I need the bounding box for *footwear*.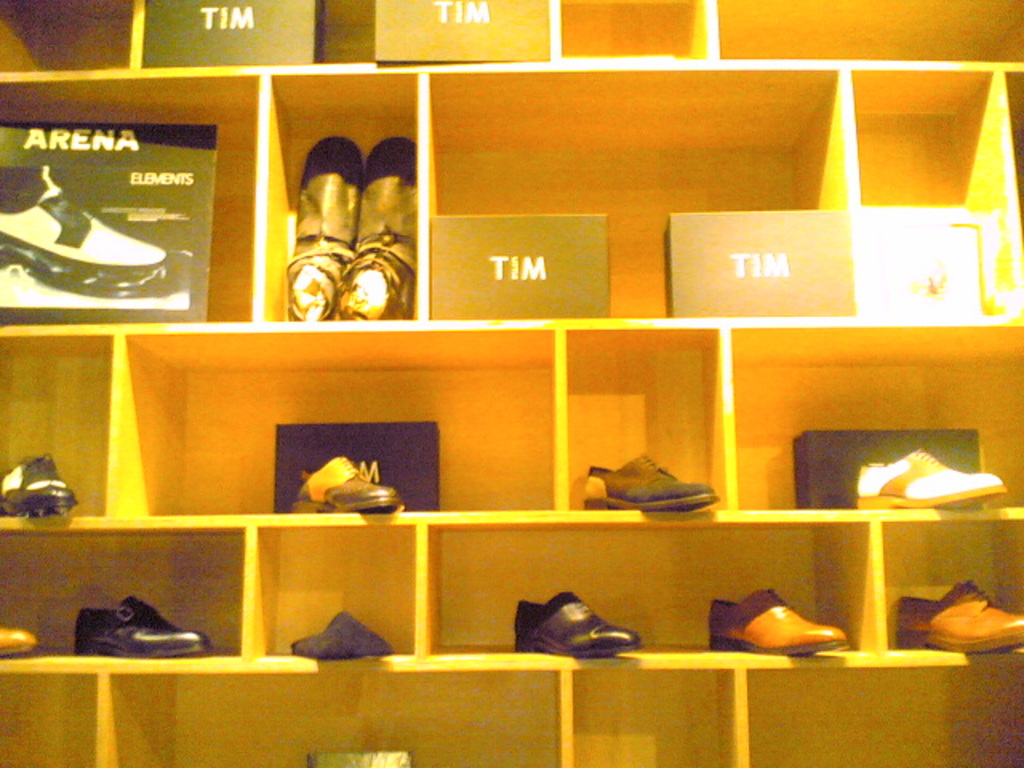
Here it is: select_region(515, 597, 653, 666).
